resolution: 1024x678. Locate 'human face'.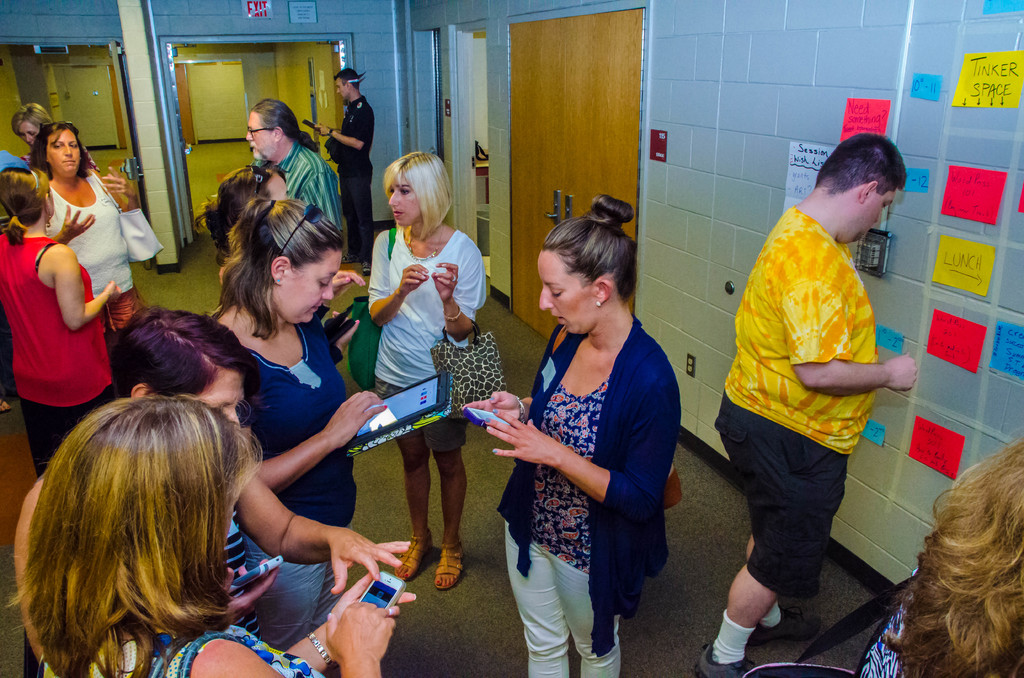
[x1=268, y1=248, x2=333, y2=327].
